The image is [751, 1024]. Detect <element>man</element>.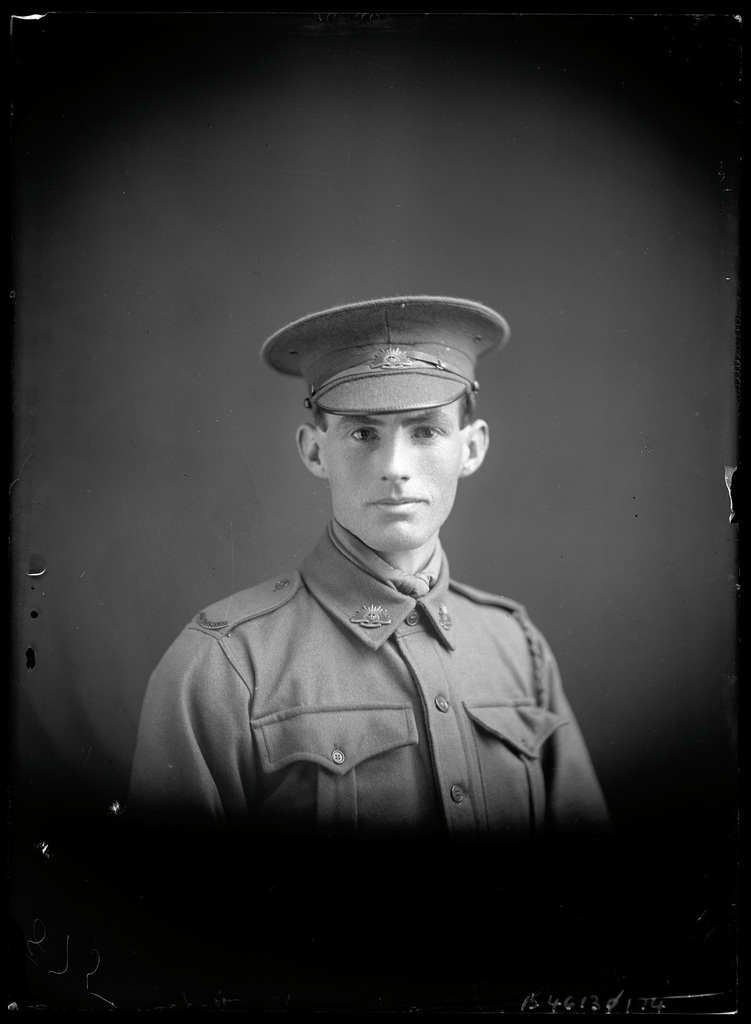
Detection: region(116, 267, 636, 917).
